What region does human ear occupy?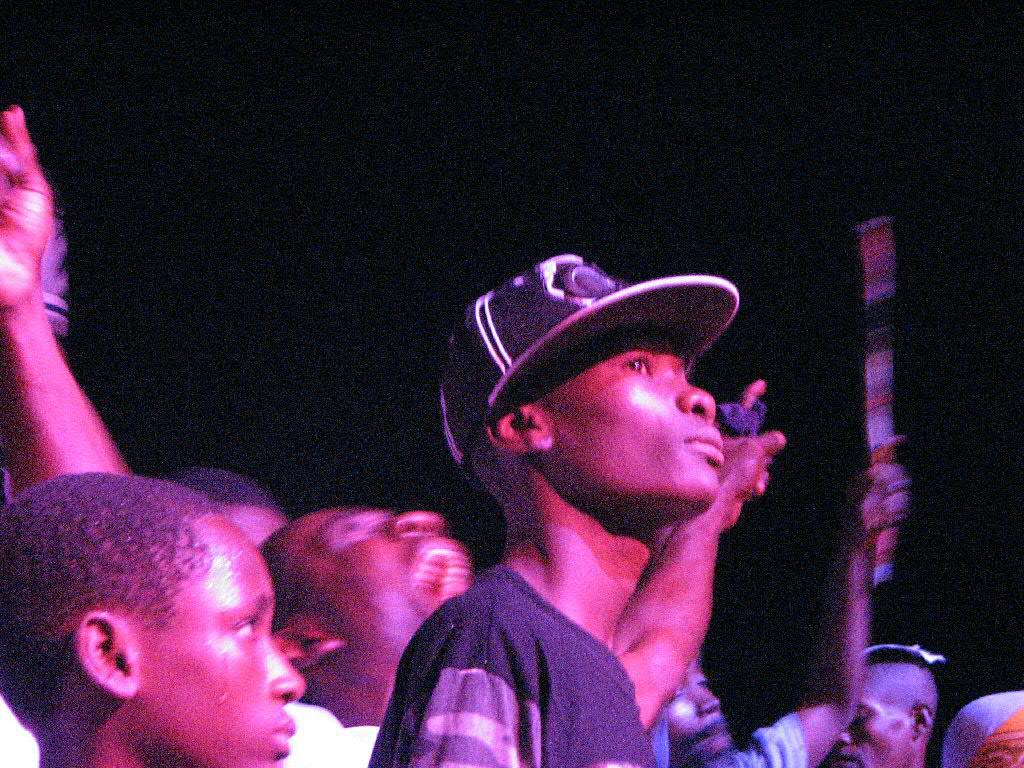
BBox(79, 612, 138, 700).
